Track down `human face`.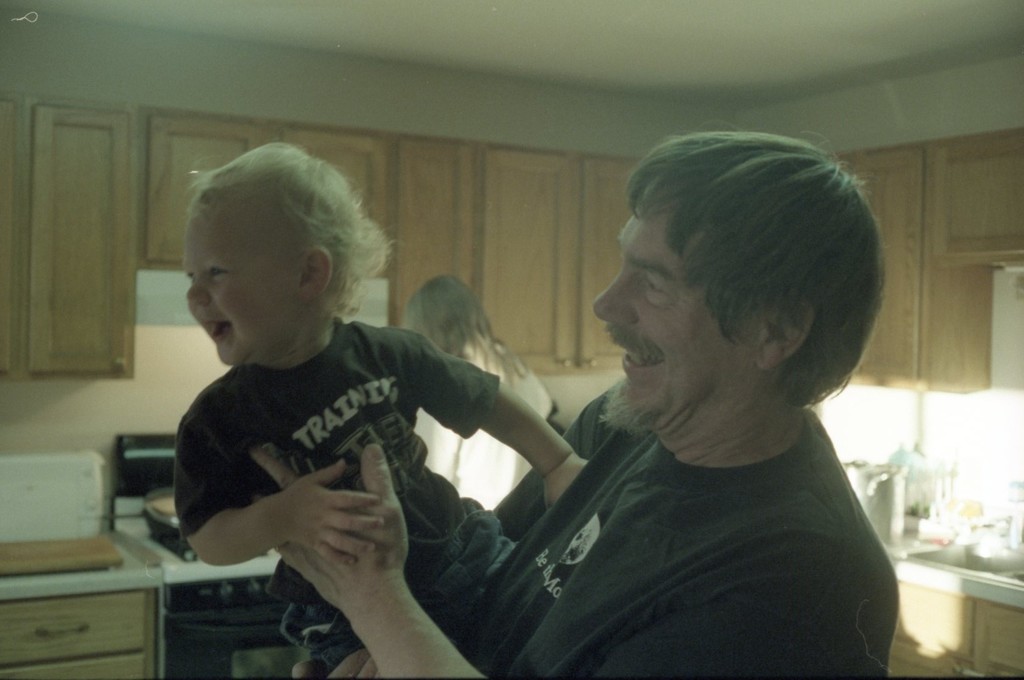
Tracked to select_region(594, 182, 760, 418).
